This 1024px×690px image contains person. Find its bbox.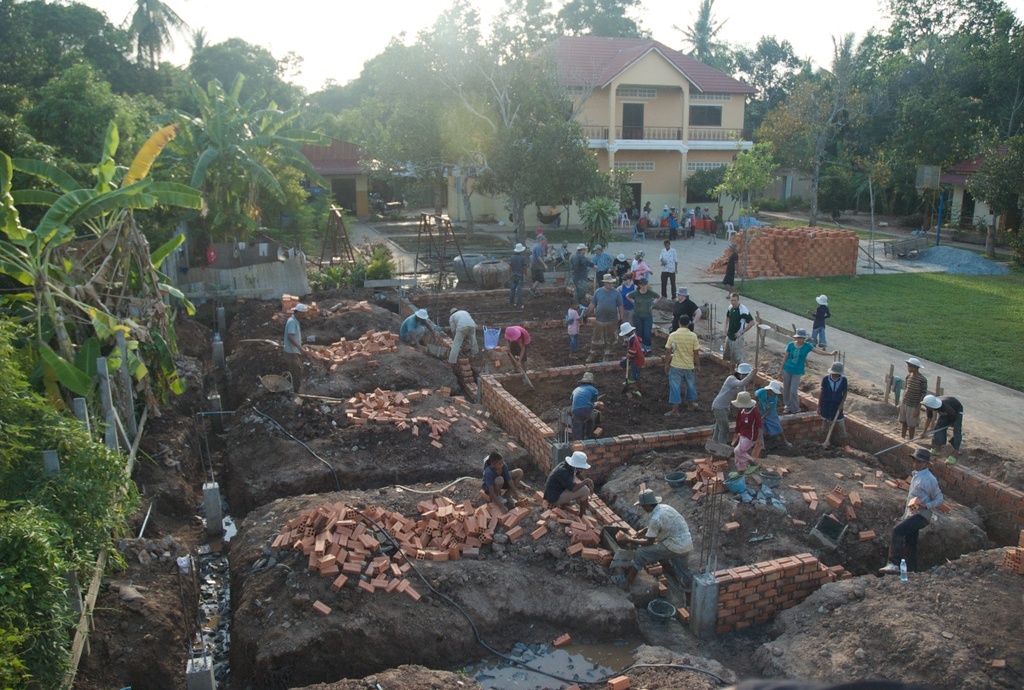
<box>919,391,968,454</box>.
